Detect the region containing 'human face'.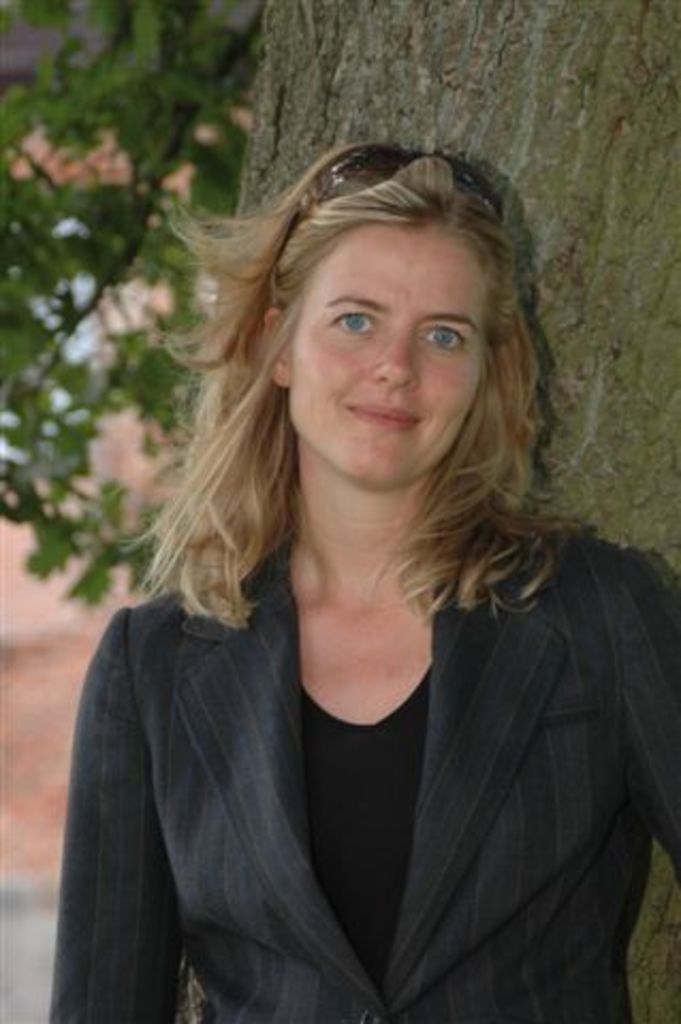
<region>275, 207, 495, 467</region>.
